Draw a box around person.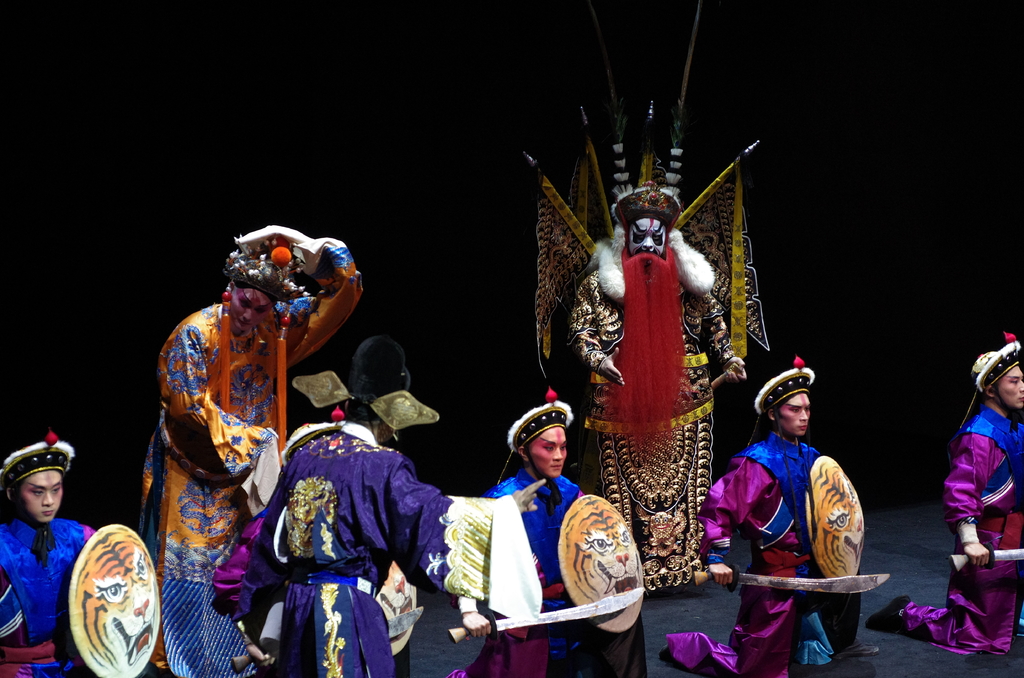
rect(210, 337, 541, 677).
